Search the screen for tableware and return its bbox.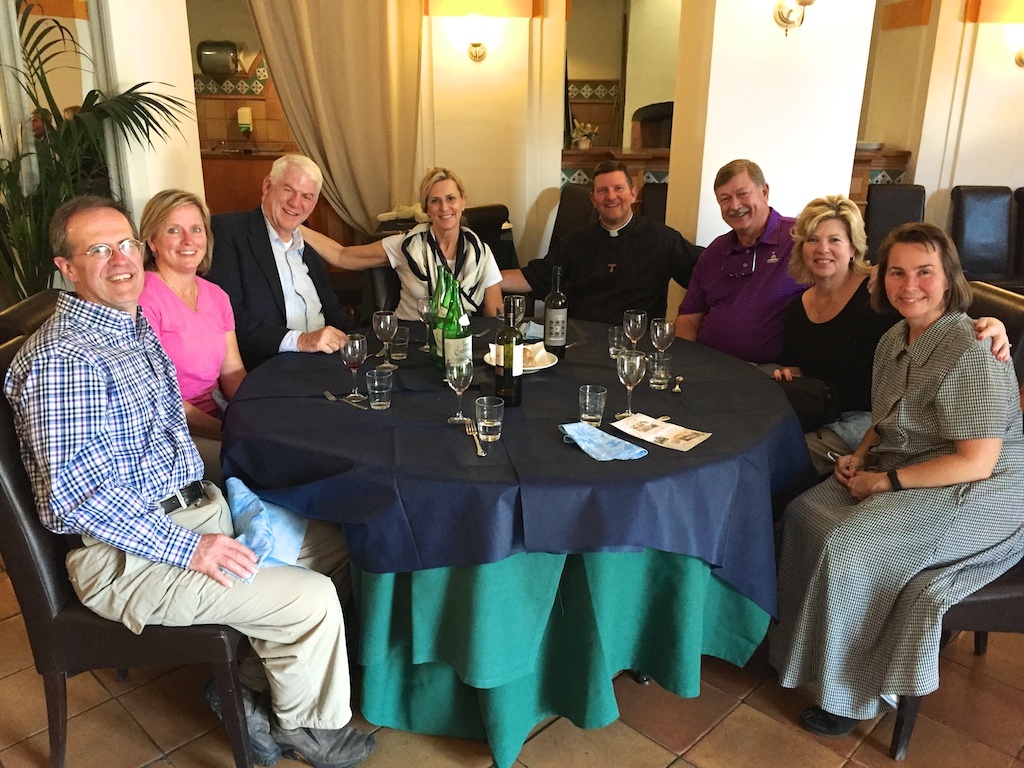
Found: 672,370,684,400.
